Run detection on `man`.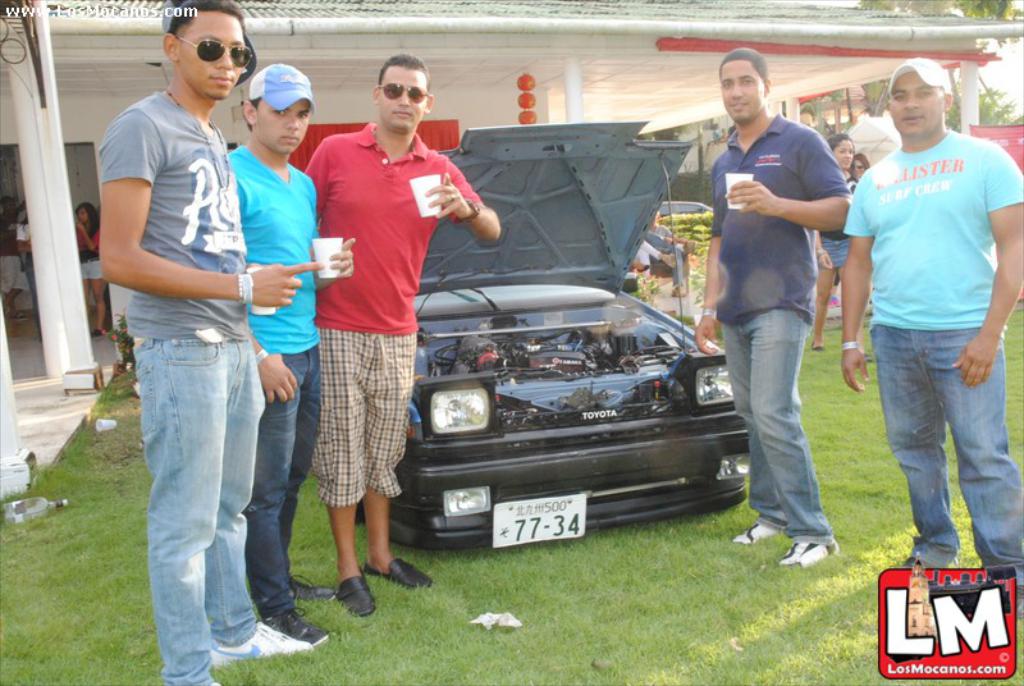
Result: 100, 0, 321, 685.
